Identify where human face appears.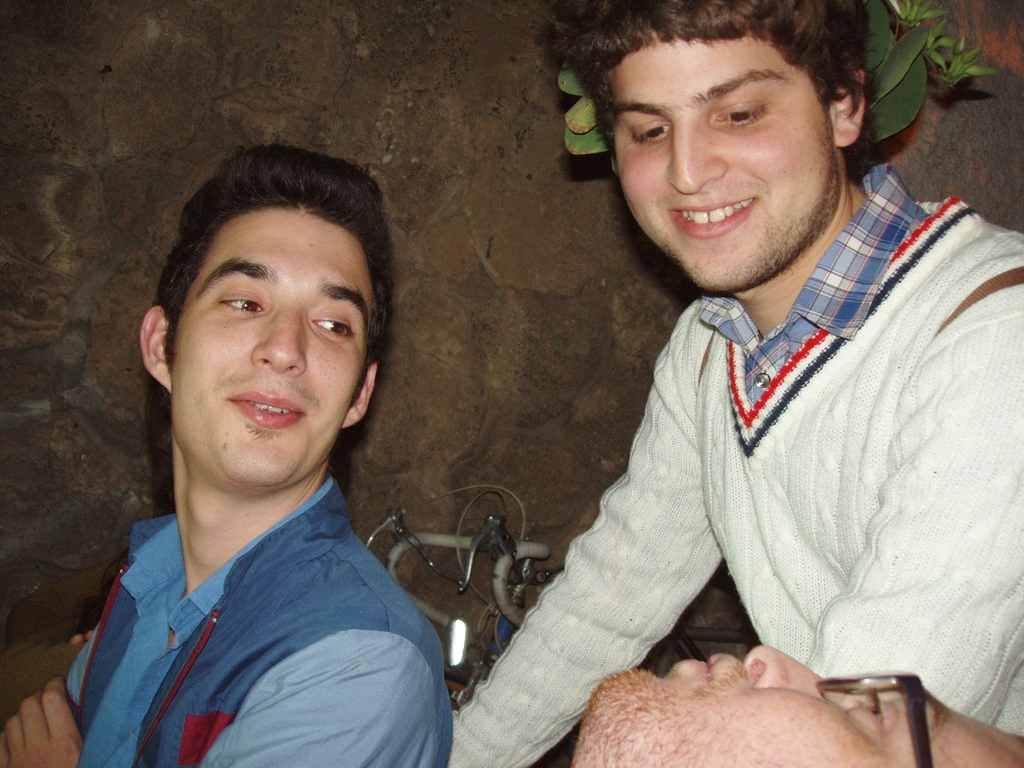
Appears at Rect(173, 205, 377, 490).
